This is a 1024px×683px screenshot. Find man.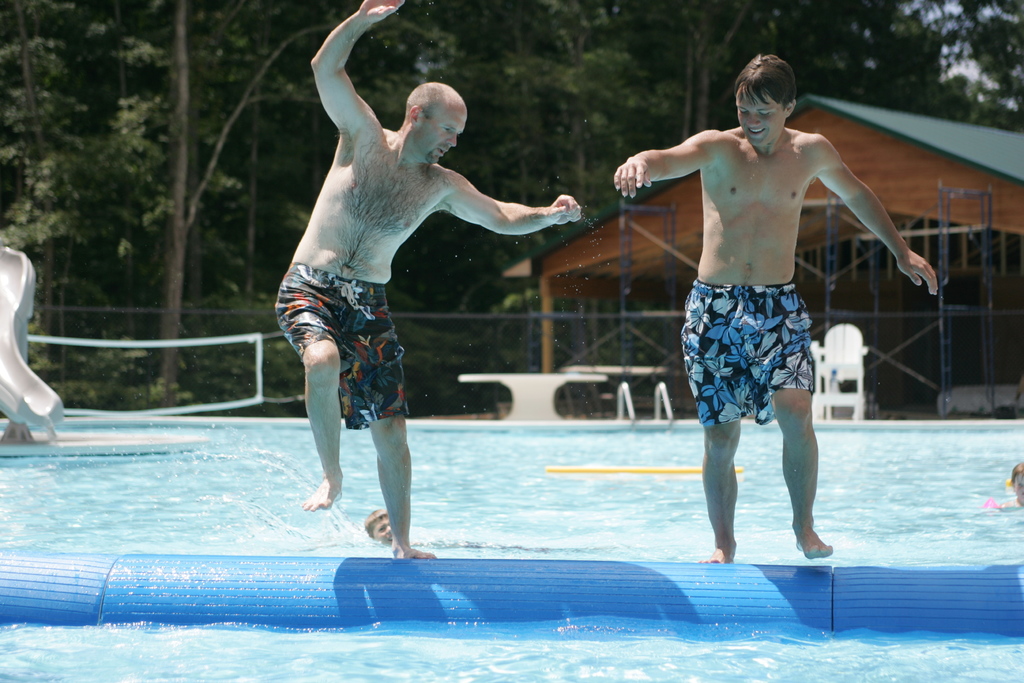
Bounding box: crop(273, 0, 584, 558).
